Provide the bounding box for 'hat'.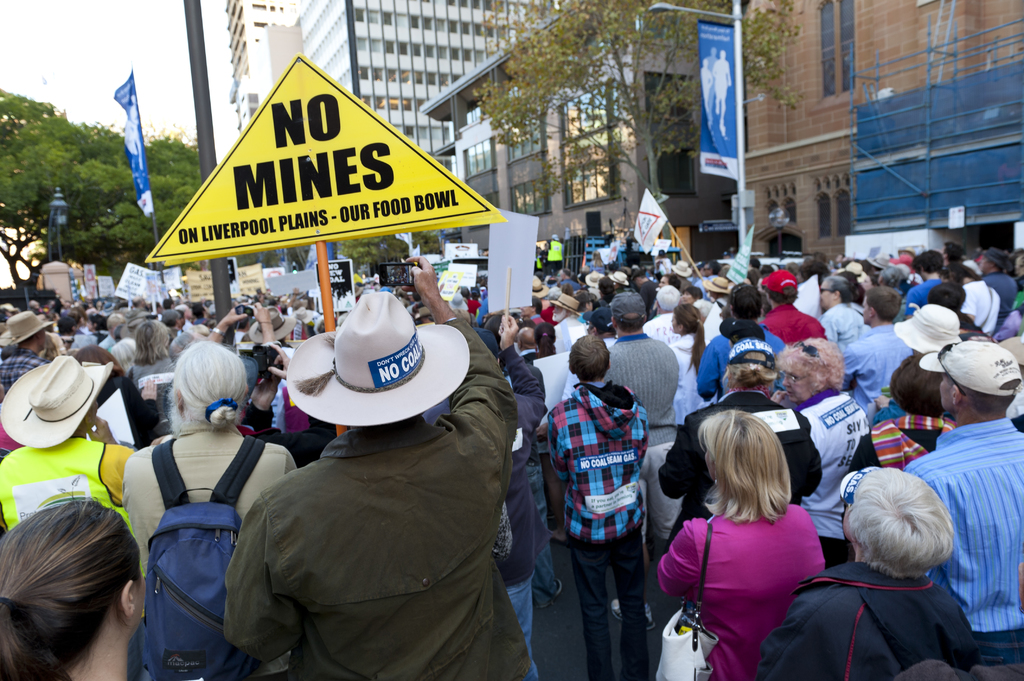
[left=925, top=338, right=1023, bottom=396].
